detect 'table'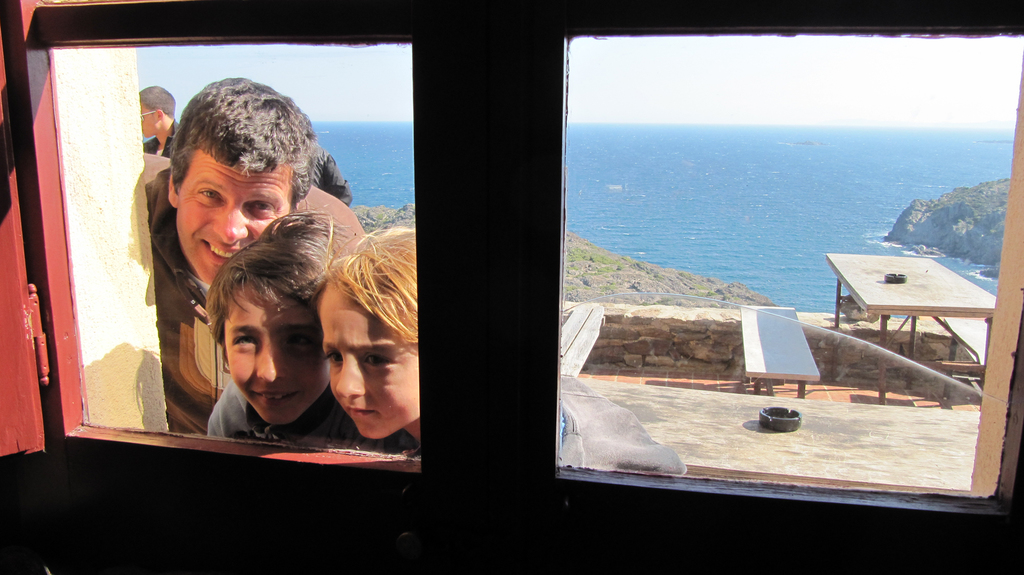
{"x1": 559, "y1": 299, "x2": 607, "y2": 373}
